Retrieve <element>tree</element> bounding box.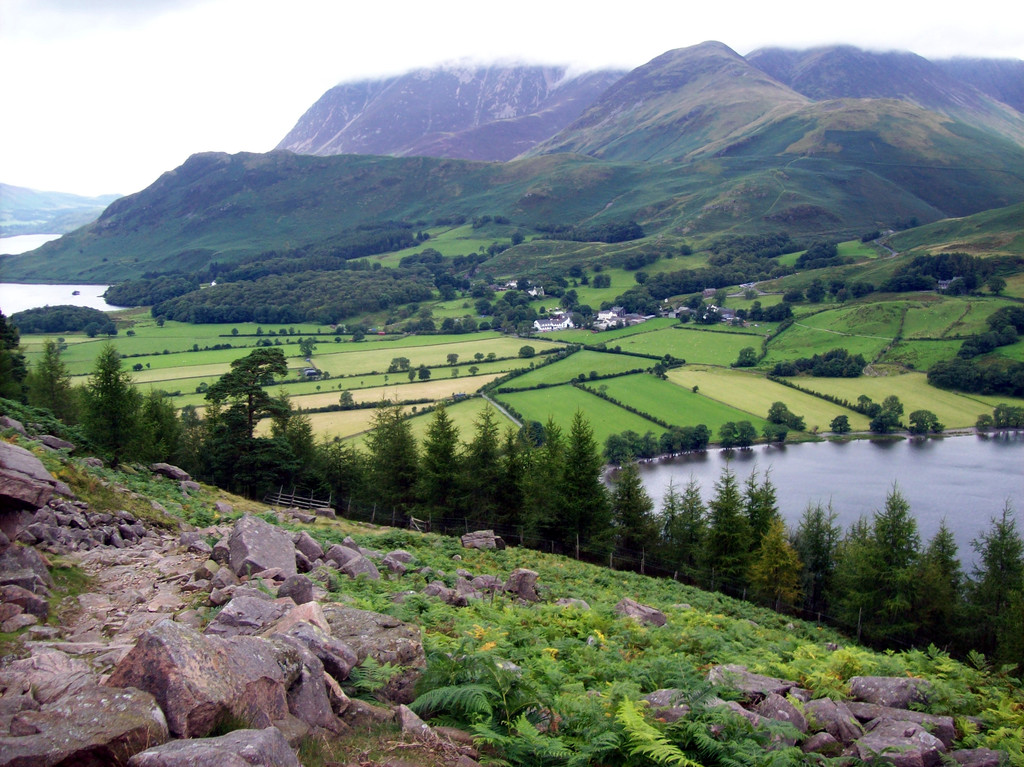
Bounding box: detection(674, 423, 694, 453).
